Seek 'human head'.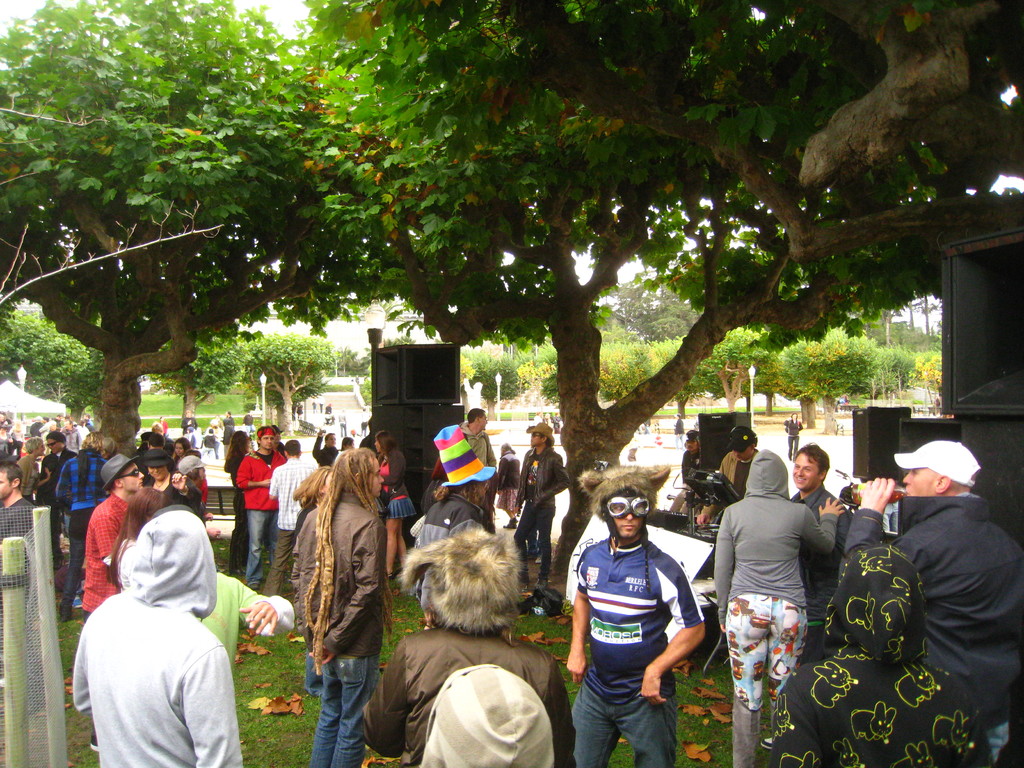
(left=282, top=437, right=302, bottom=461).
